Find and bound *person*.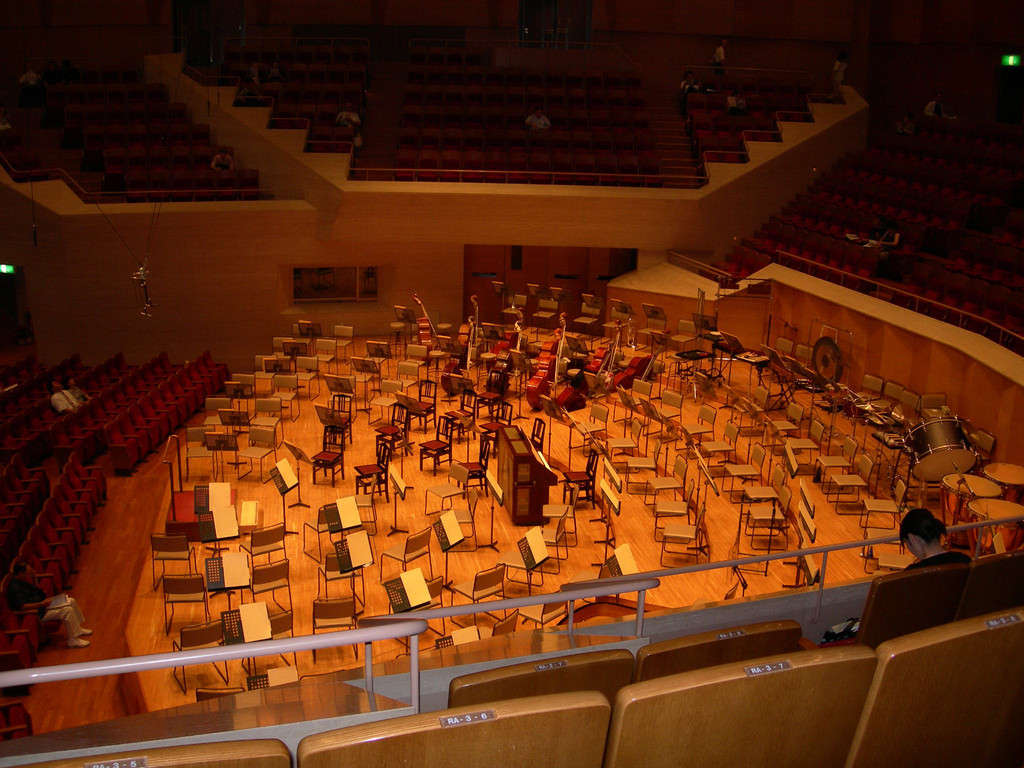
Bound: select_region(8, 561, 92, 646).
